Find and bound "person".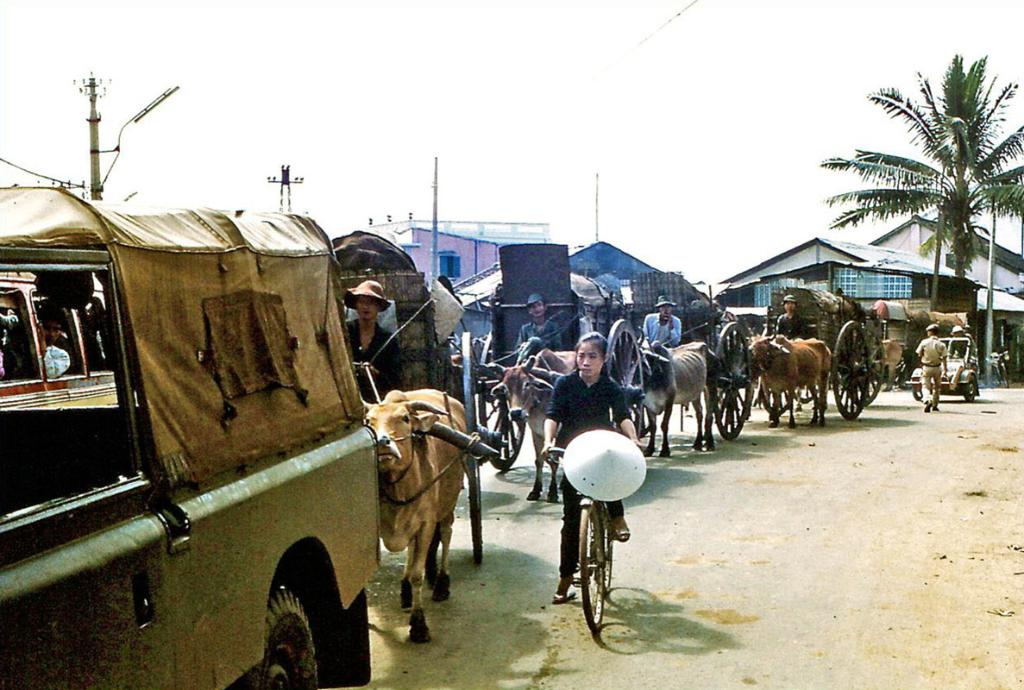
Bound: 514,294,562,363.
